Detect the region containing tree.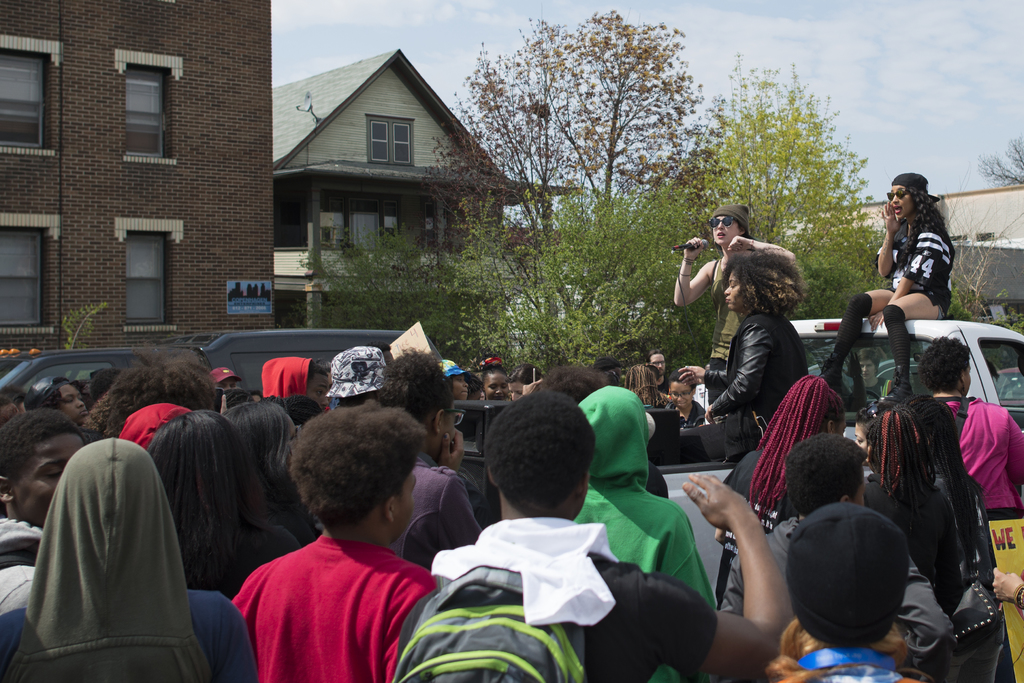
(456,17,733,250).
